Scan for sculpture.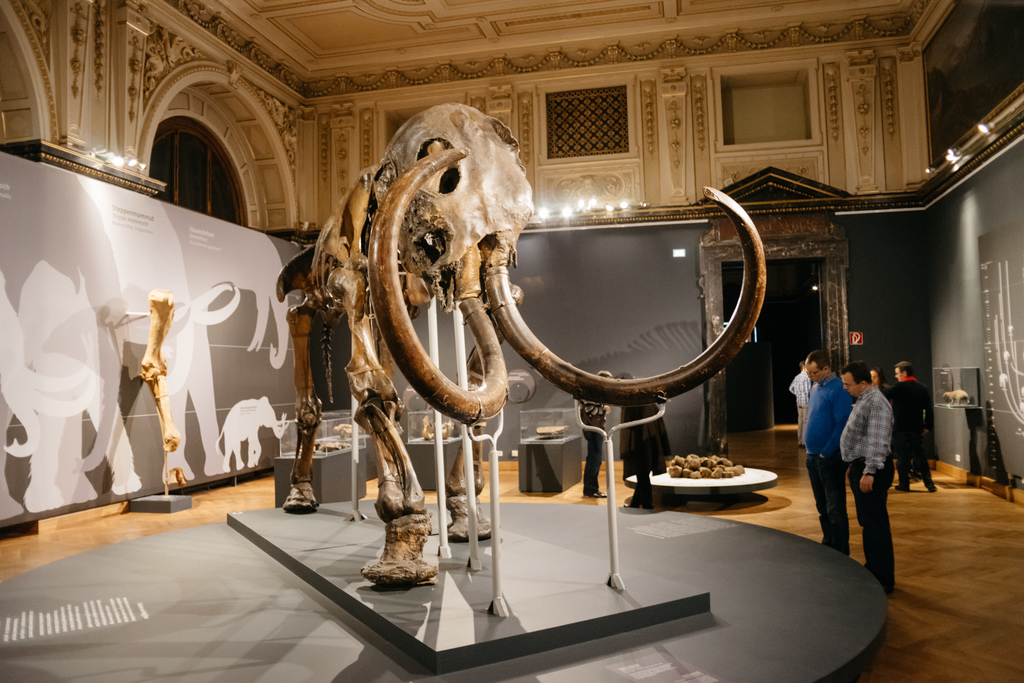
Scan result: (x1=279, y1=99, x2=771, y2=597).
